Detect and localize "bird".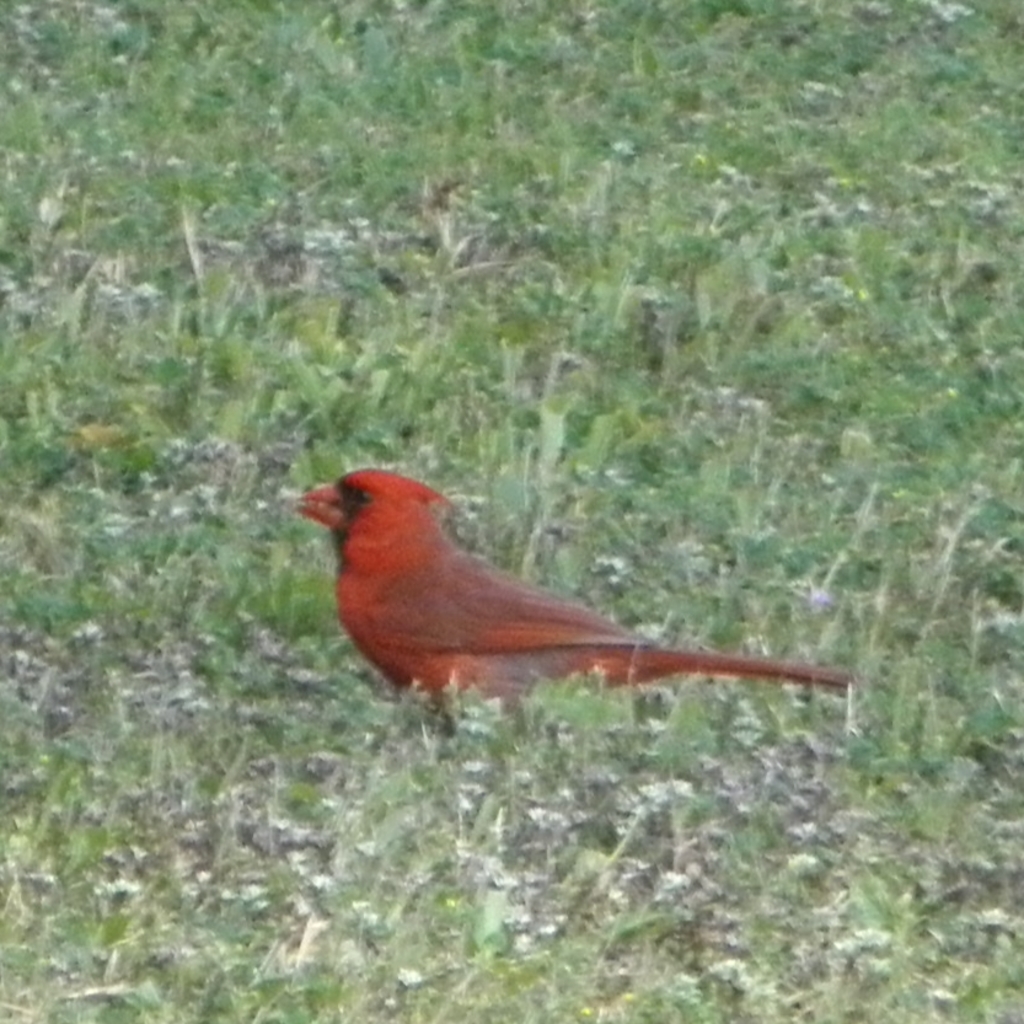
Localized at <region>293, 467, 865, 727</region>.
